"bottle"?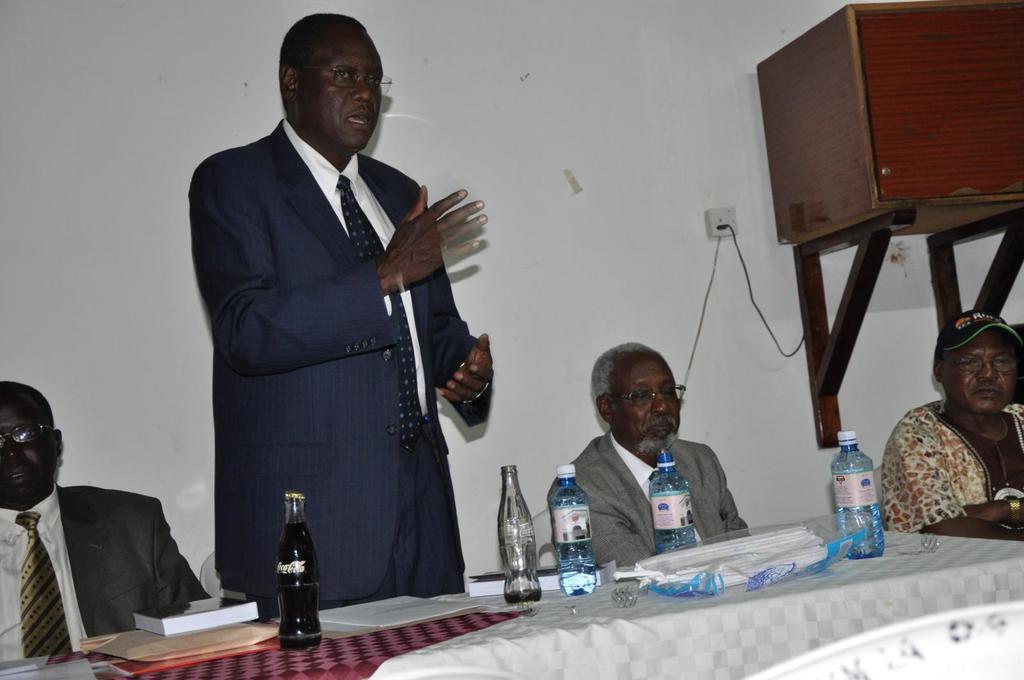
(278,489,321,658)
